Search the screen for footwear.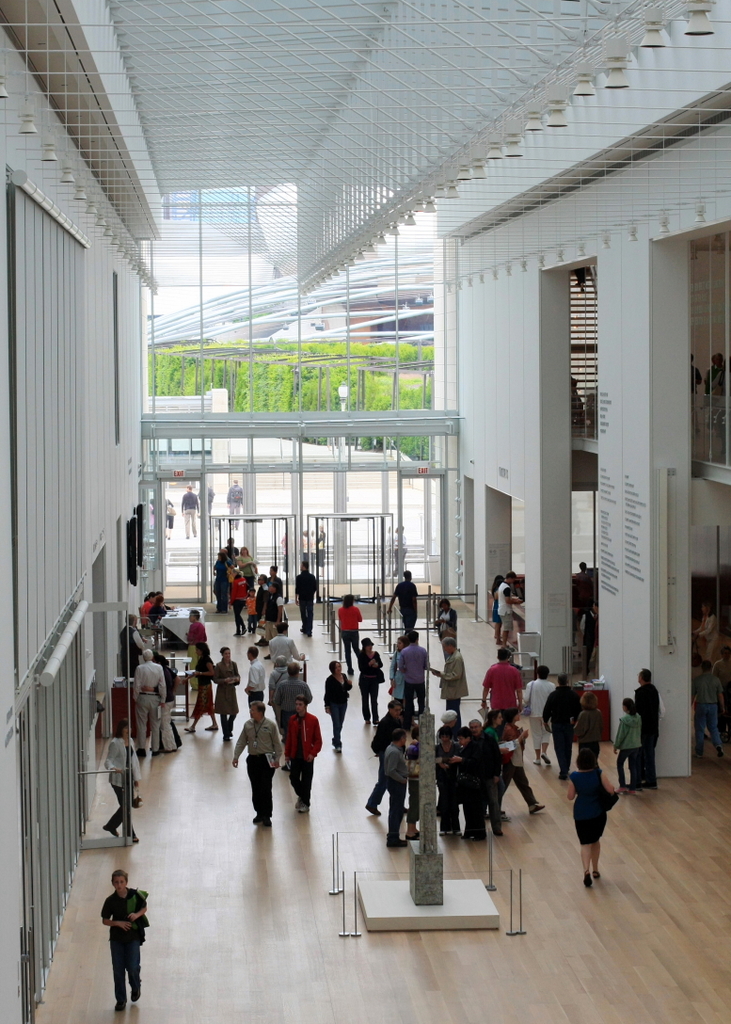
Found at <bbox>591, 862, 601, 874</bbox>.
